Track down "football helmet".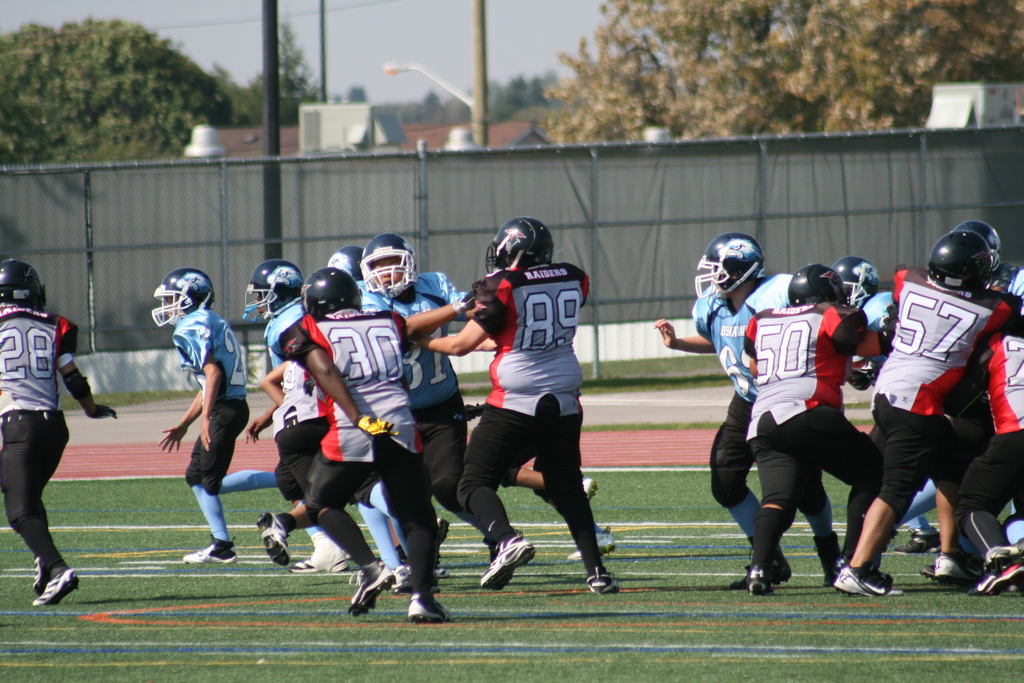
Tracked to 242,256,305,334.
